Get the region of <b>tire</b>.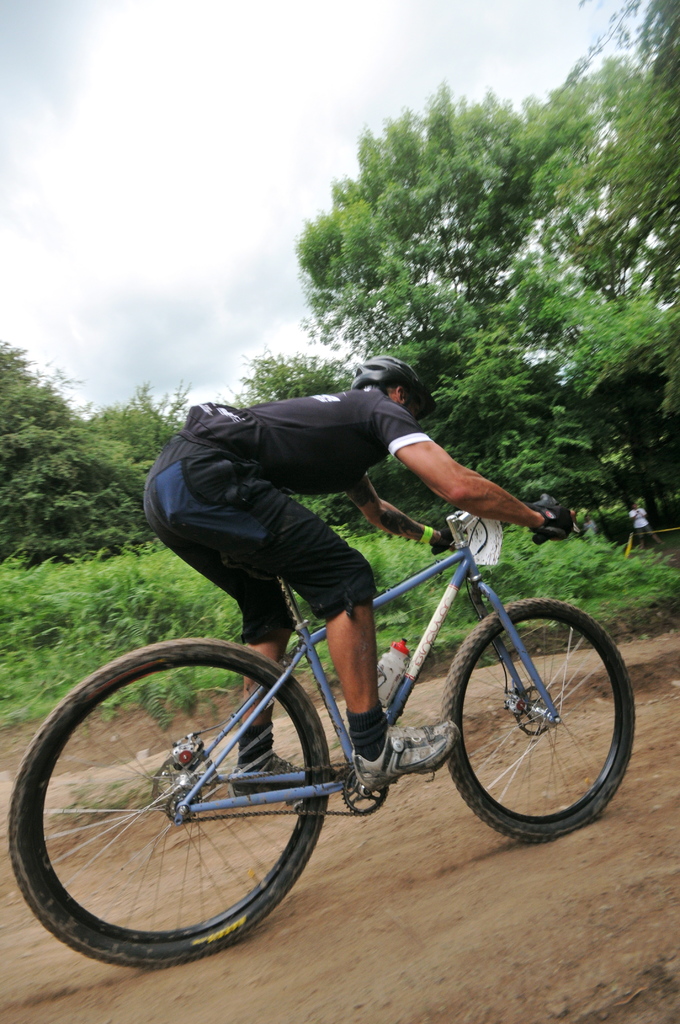
select_region(26, 630, 336, 970).
